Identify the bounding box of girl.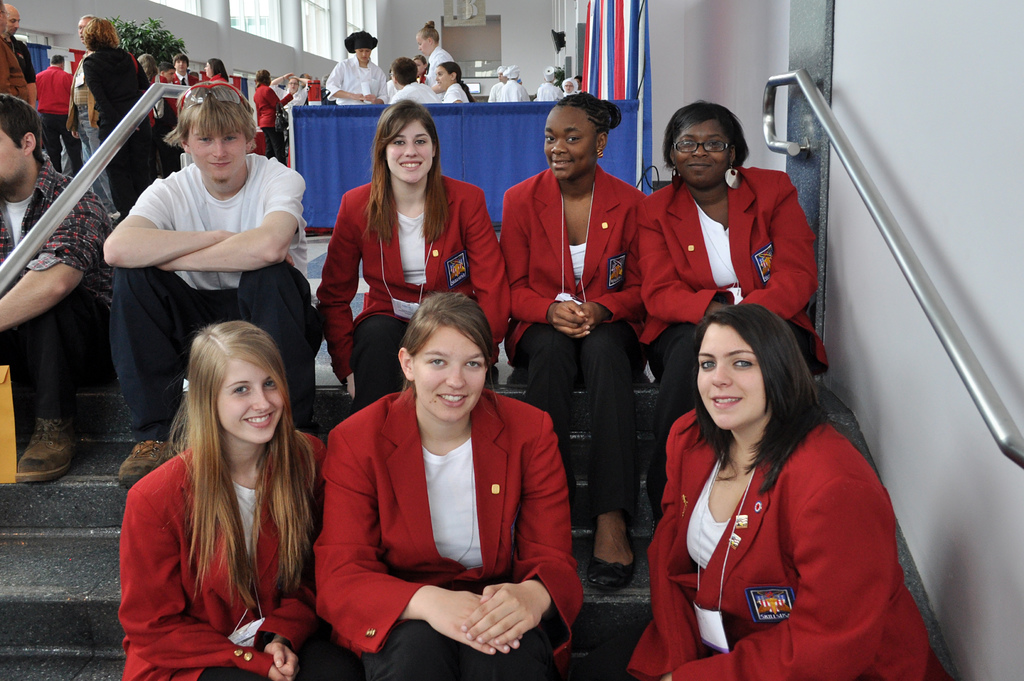
(x1=321, y1=31, x2=384, y2=104).
